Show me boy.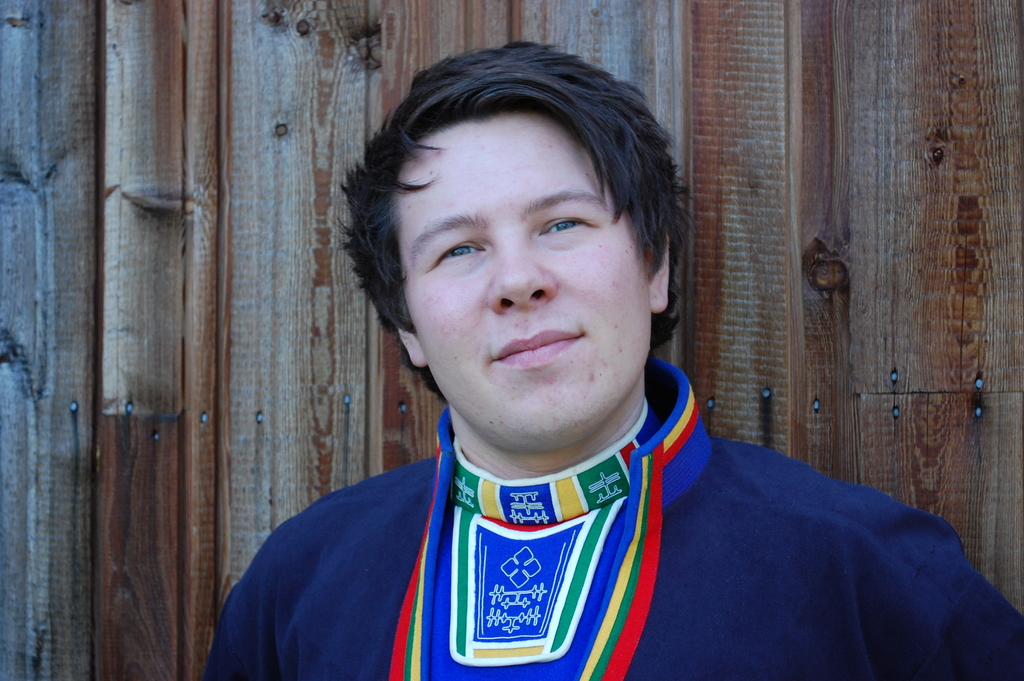
boy is here: 203/34/1023/680.
